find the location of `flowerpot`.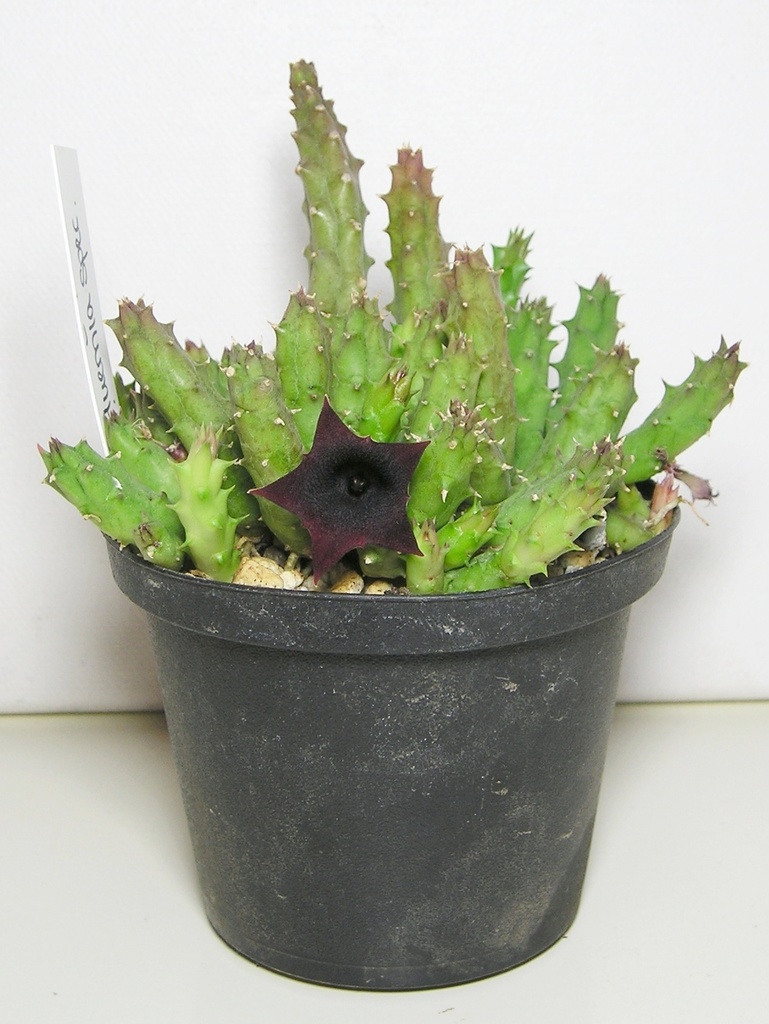
Location: bbox=[103, 479, 682, 995].
